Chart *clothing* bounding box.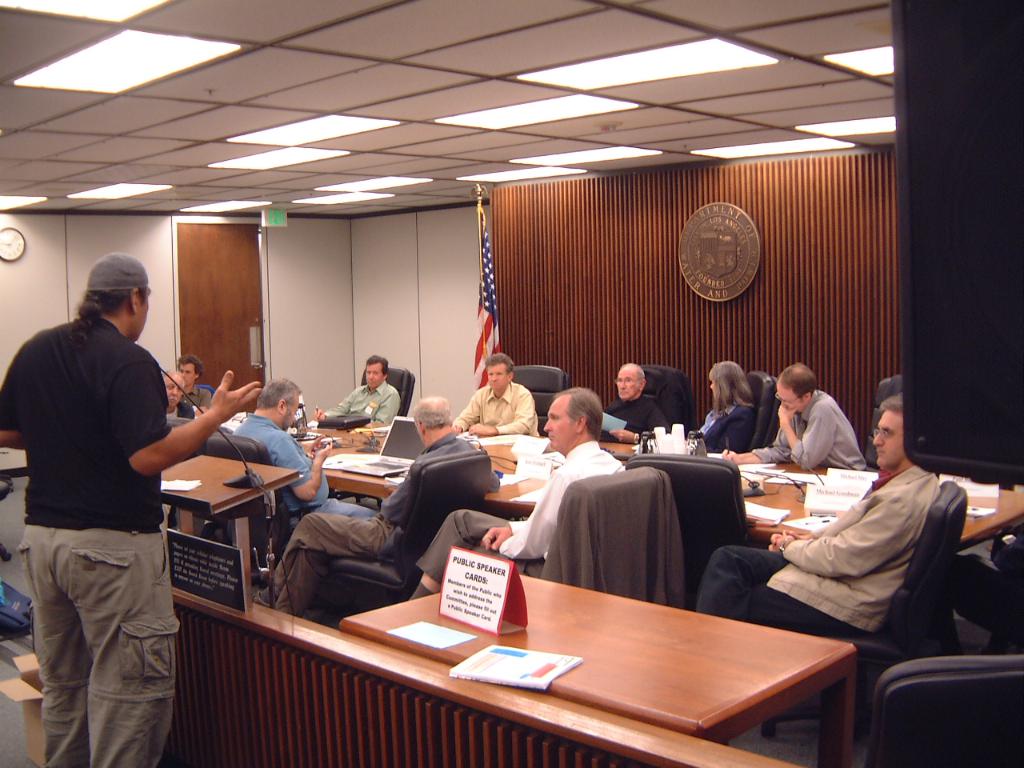
Charted: bbox=[326, 382, 407, 435].
